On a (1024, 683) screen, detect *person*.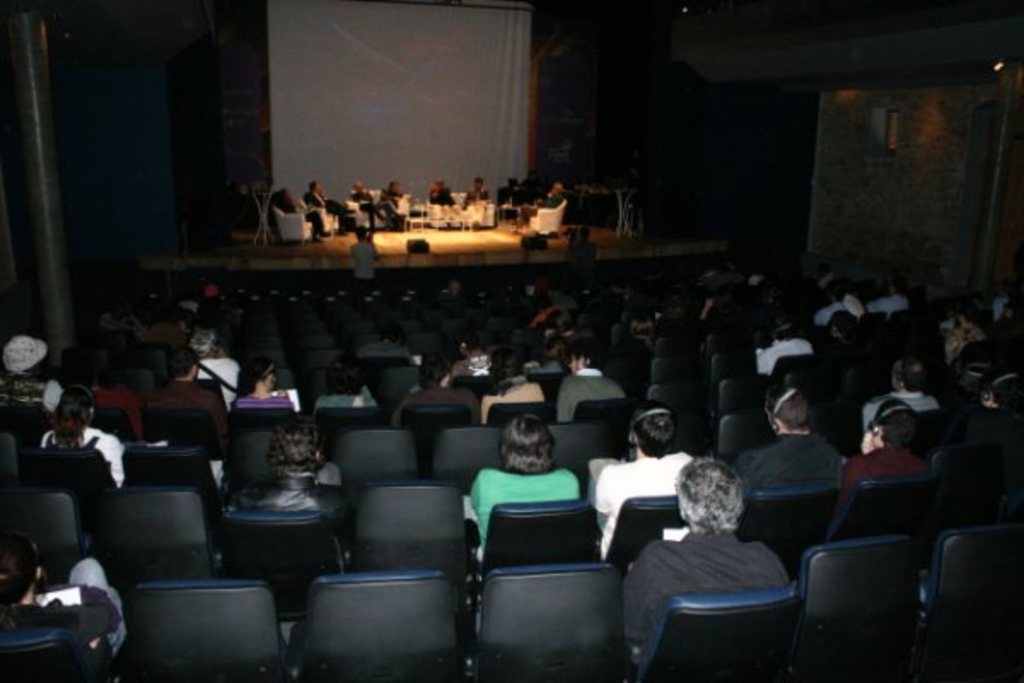
<box>468,410,580,545</box>.
